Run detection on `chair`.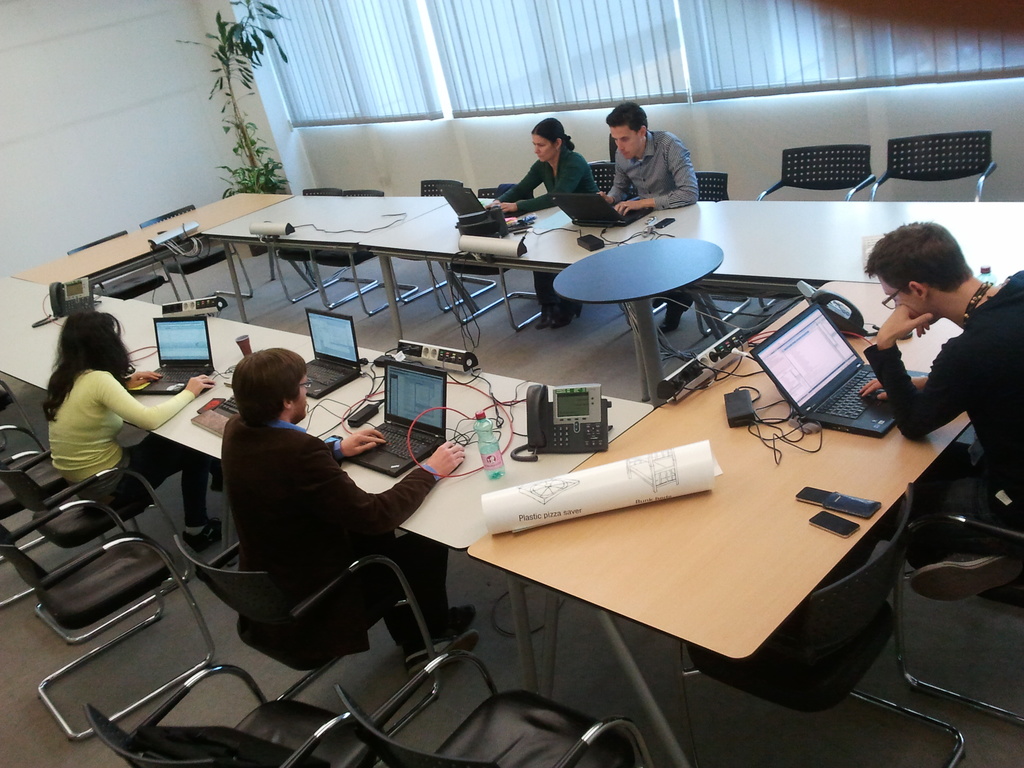
Result: (0,383,51,454).
